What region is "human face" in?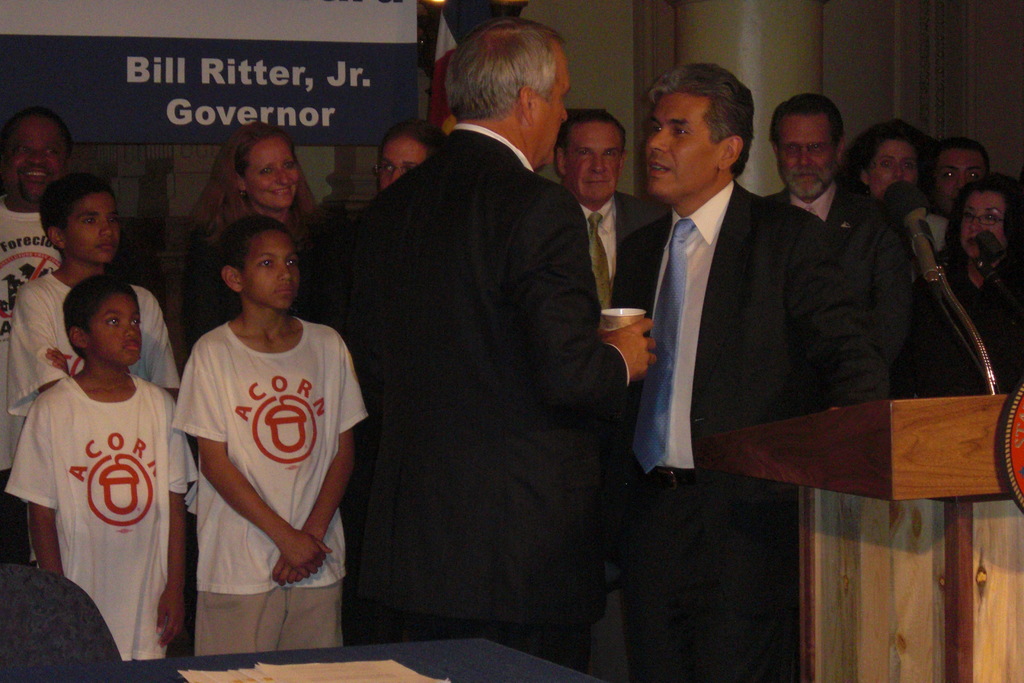
x1=559 y1=111 x2=622 y2=204.
